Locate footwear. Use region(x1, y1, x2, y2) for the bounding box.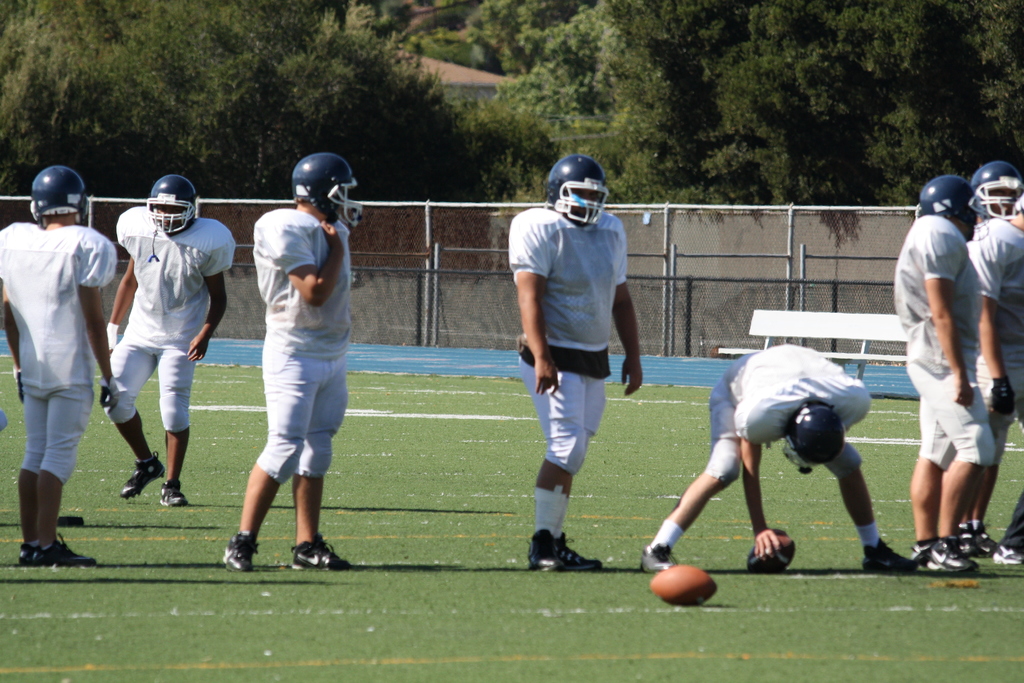
region(995, 539, 1023, 563).
